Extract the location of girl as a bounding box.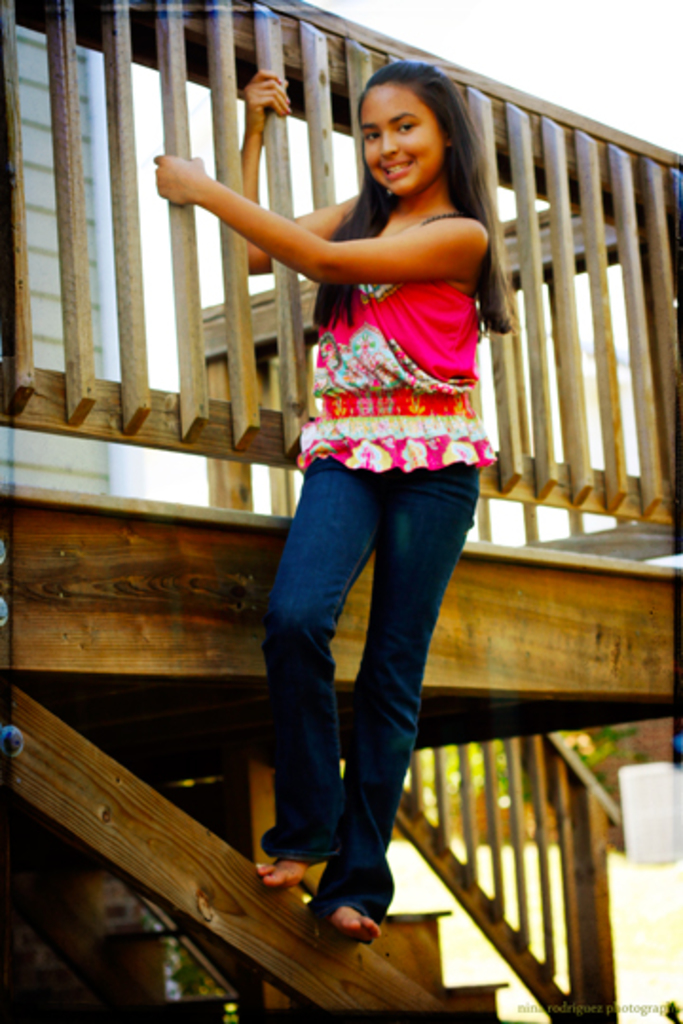
bbox=(148, 57, 527, 944).
